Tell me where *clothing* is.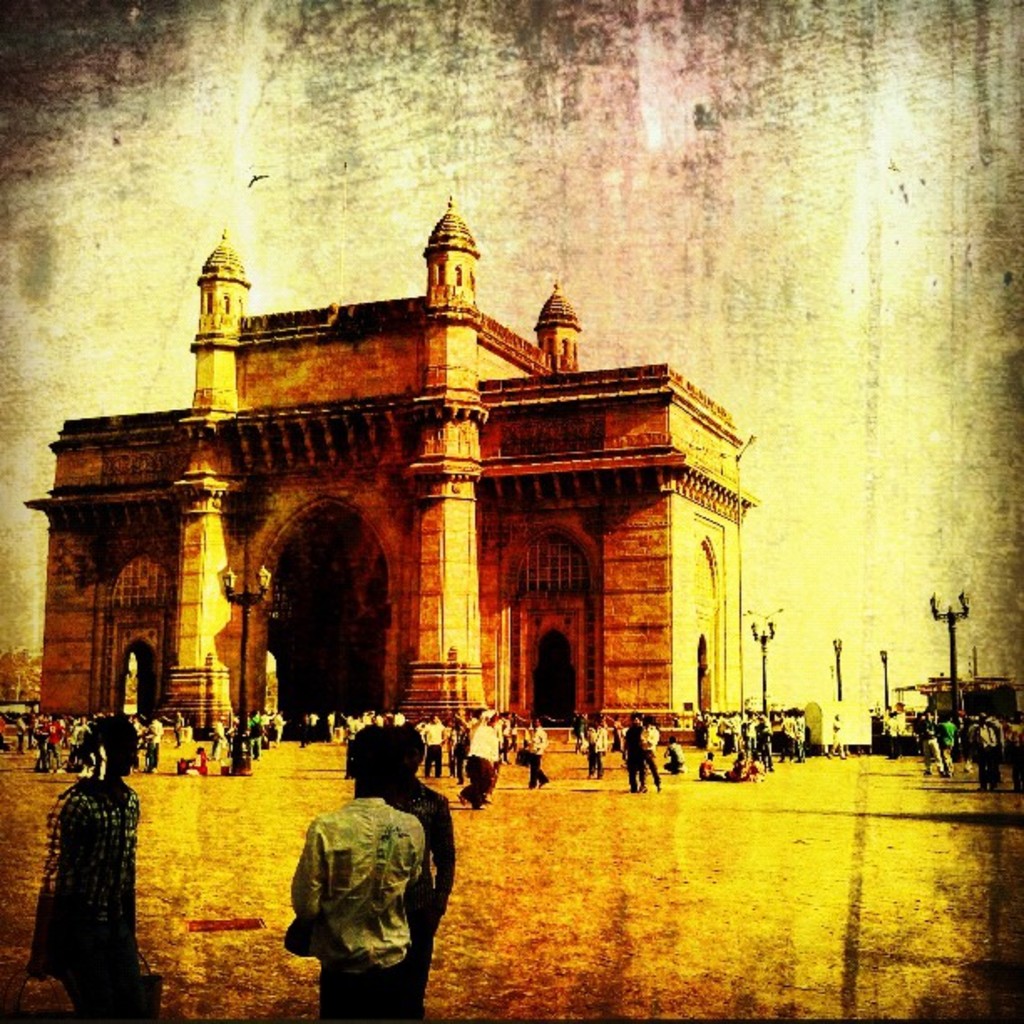
*clothing* is at (x1=935, y1=718, x2=955, y2=771).
